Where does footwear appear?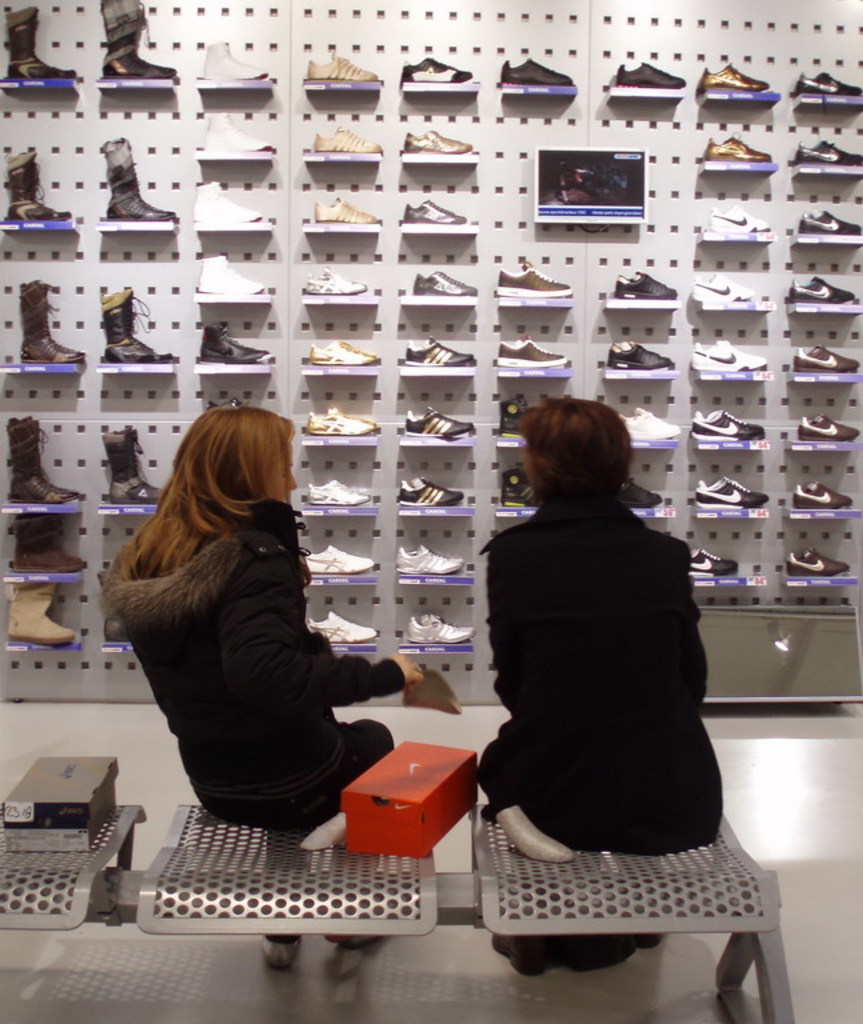
Appears at [x1=792, y1=128, x2=862, y2=167].
